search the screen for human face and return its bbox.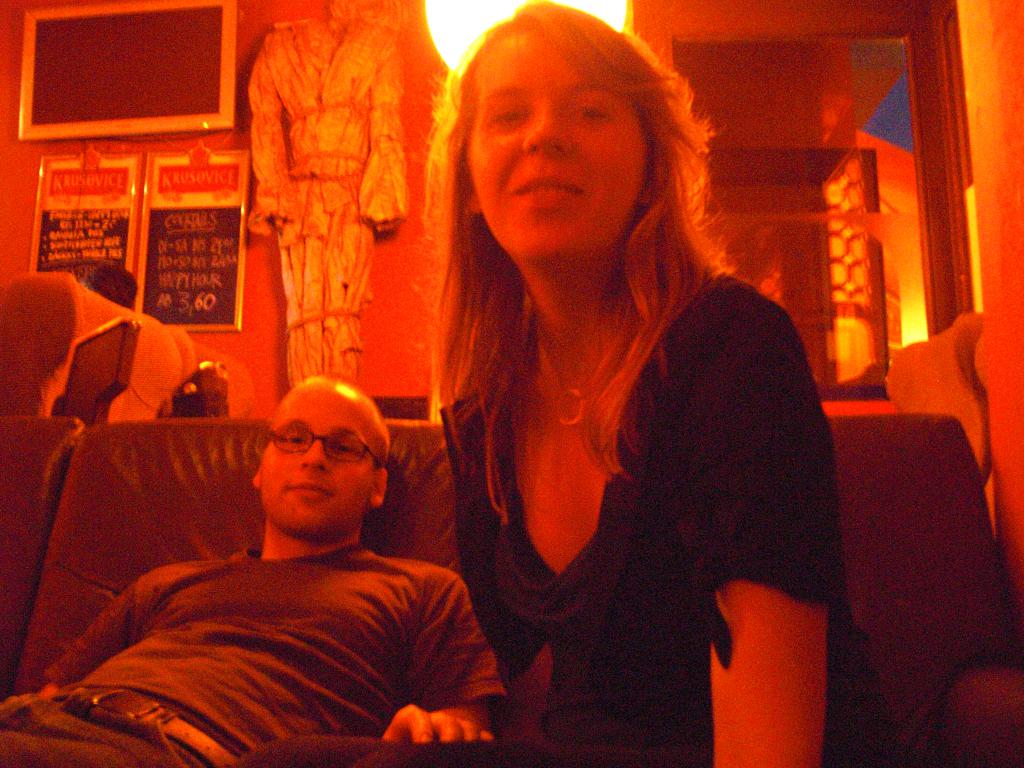
Found: (262,393,380,529).
